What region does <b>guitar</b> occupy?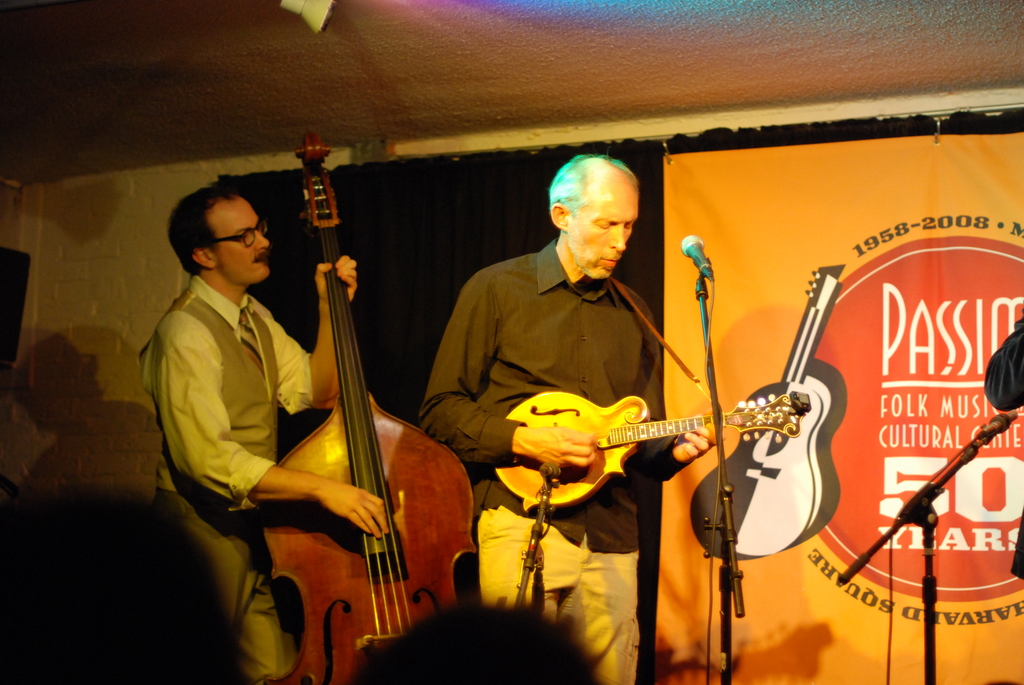
Rect(459, 374, 797, 535).
